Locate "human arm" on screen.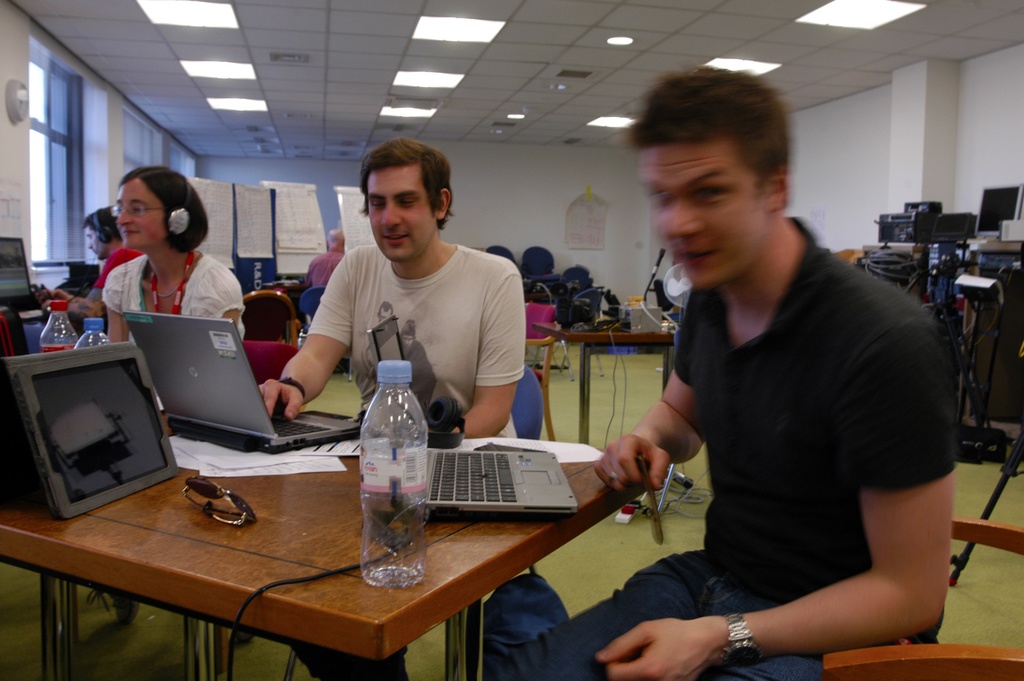
On screen at [left=597, top=469, right=952, bottom=680].
